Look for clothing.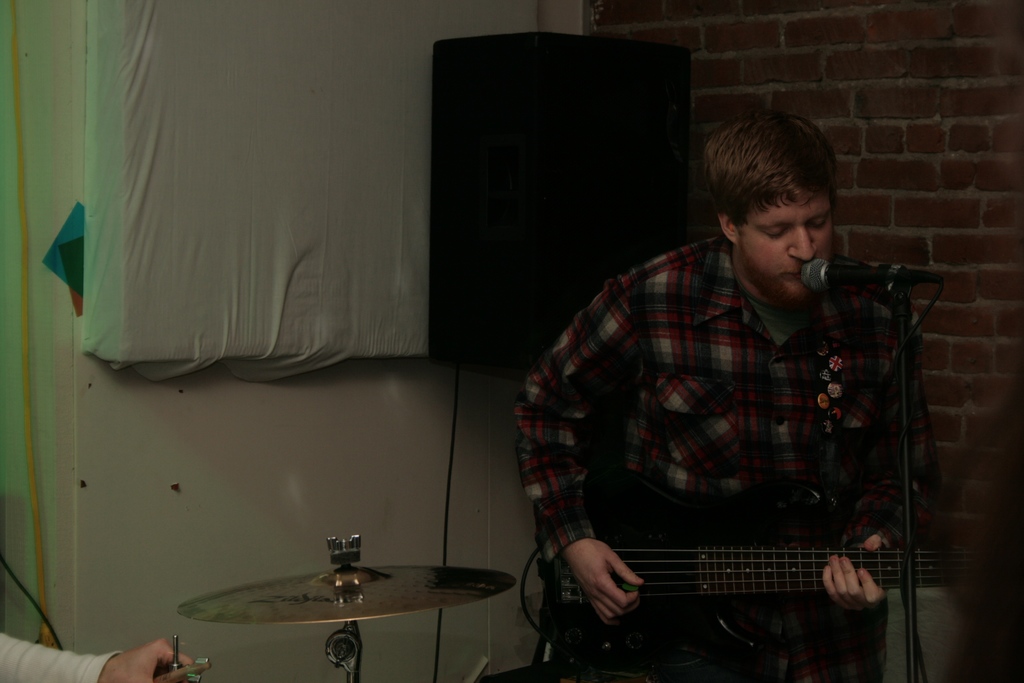
Found: crop(517, 231, 927, 682).
